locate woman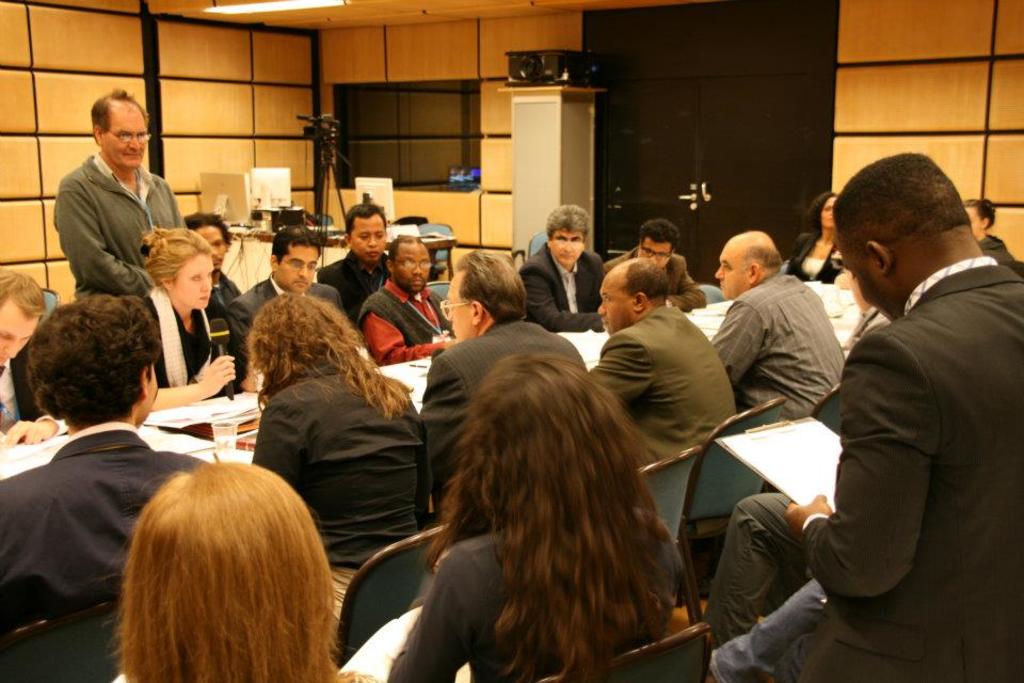
select_region(383, 348, 721, 682)
